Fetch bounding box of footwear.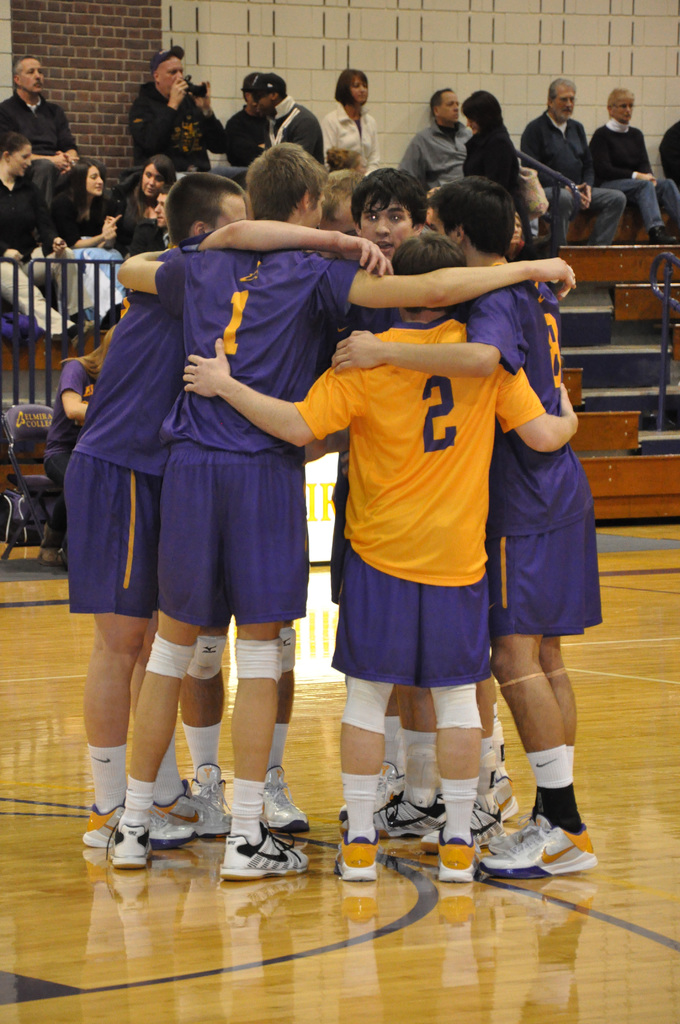
Bbox: left=219, top=826, right=302, bottom=888.
